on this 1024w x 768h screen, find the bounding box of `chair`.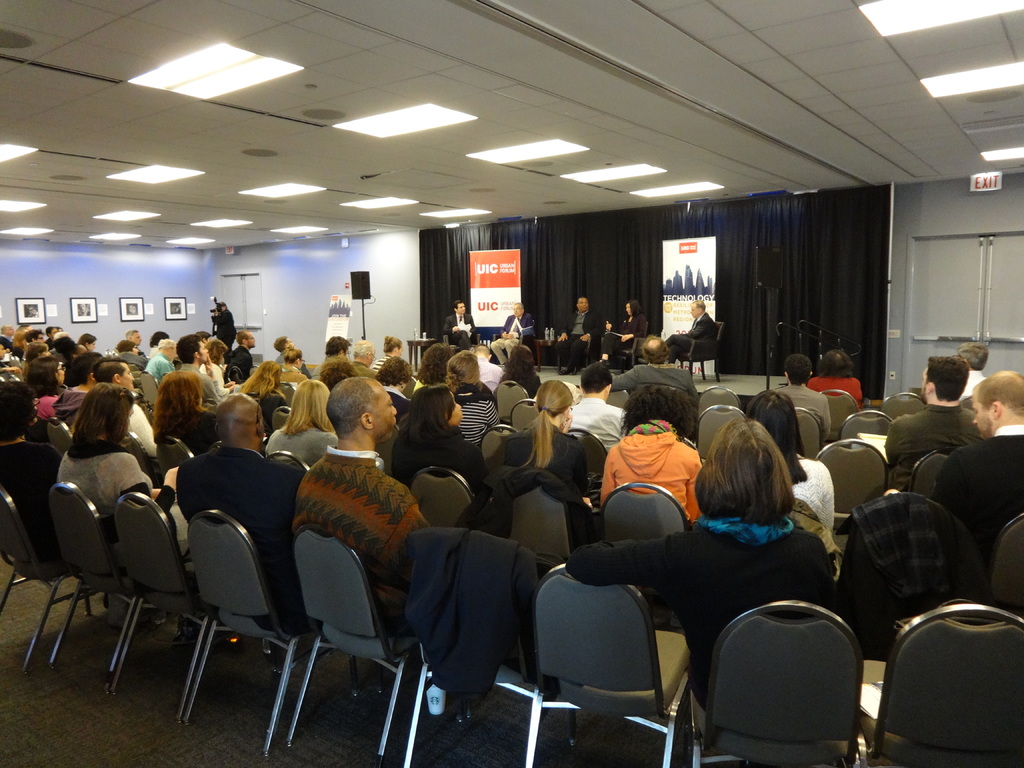
Bounding box: l=810, t=436, r=892, b=527.
